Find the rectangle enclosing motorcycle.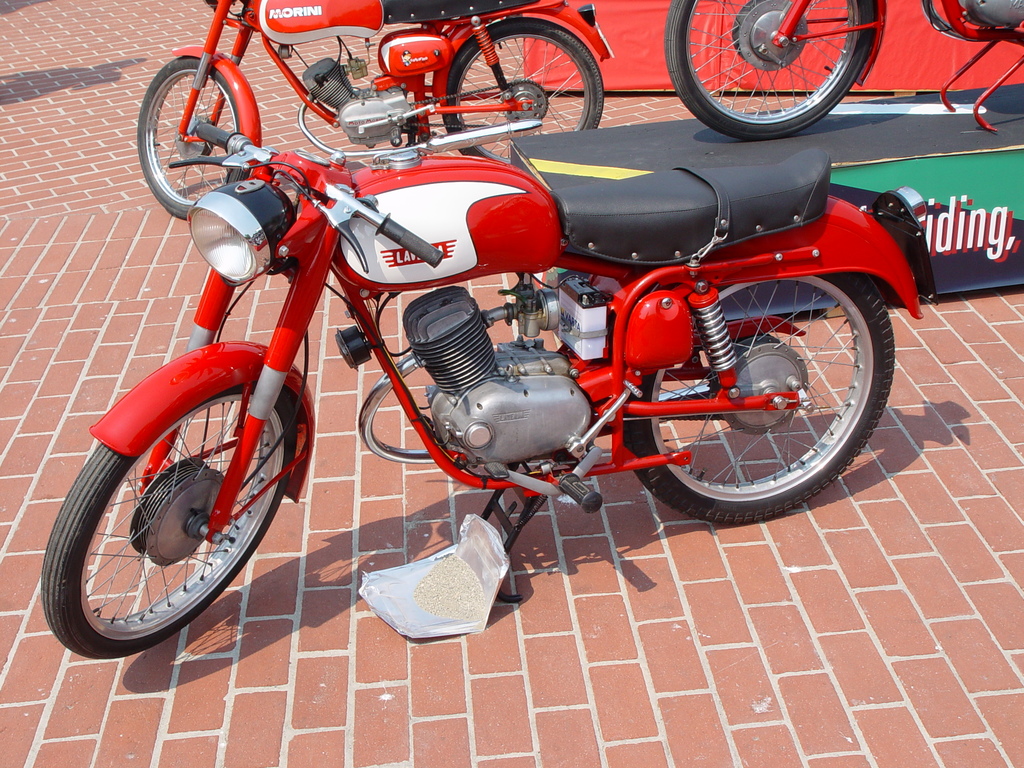
bbox(32, 6, 966, 646).
